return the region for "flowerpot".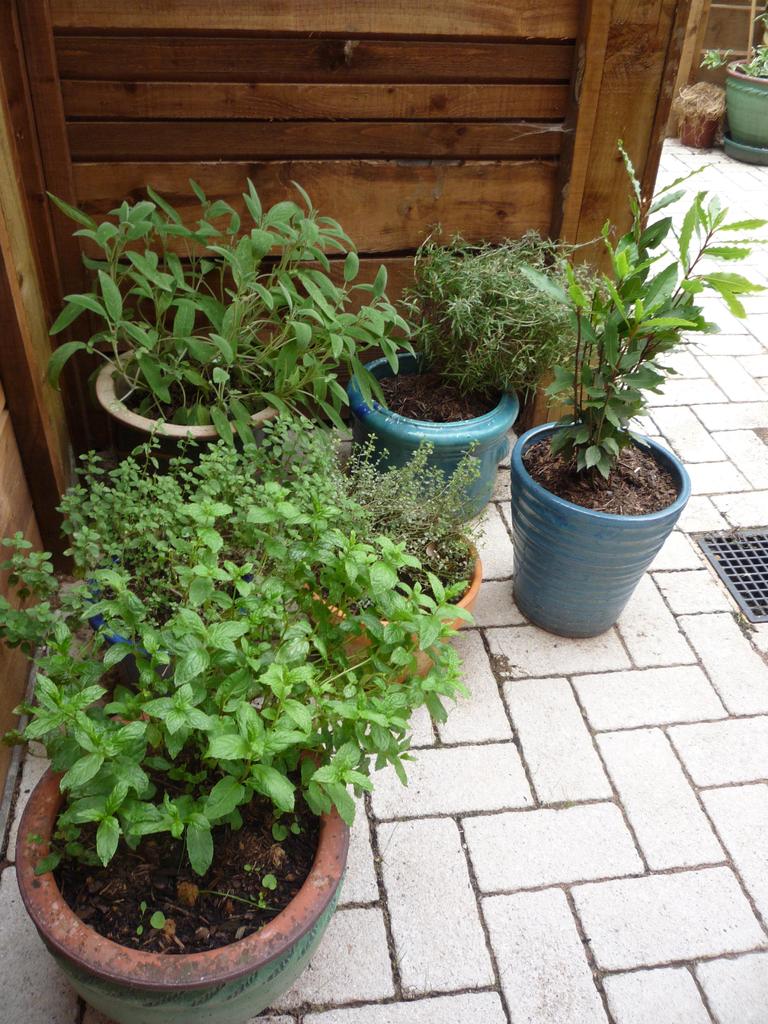
<bbox>513, 413, 689, 637</bbox>.
